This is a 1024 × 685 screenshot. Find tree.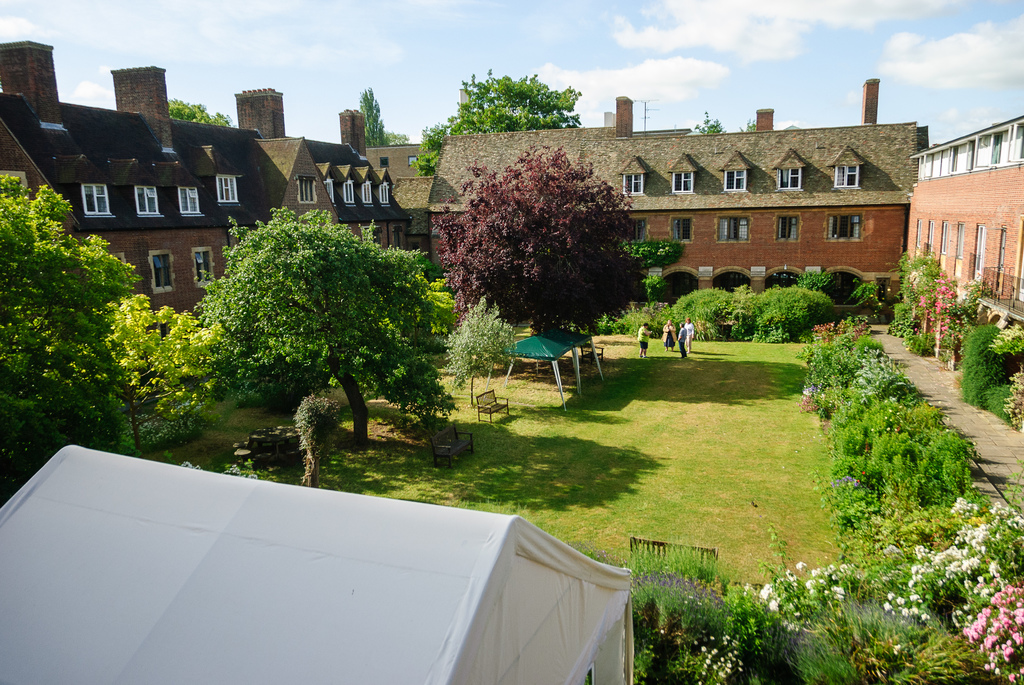
Bounding box: x1=168, y1=101, x2=232, y2=126.
